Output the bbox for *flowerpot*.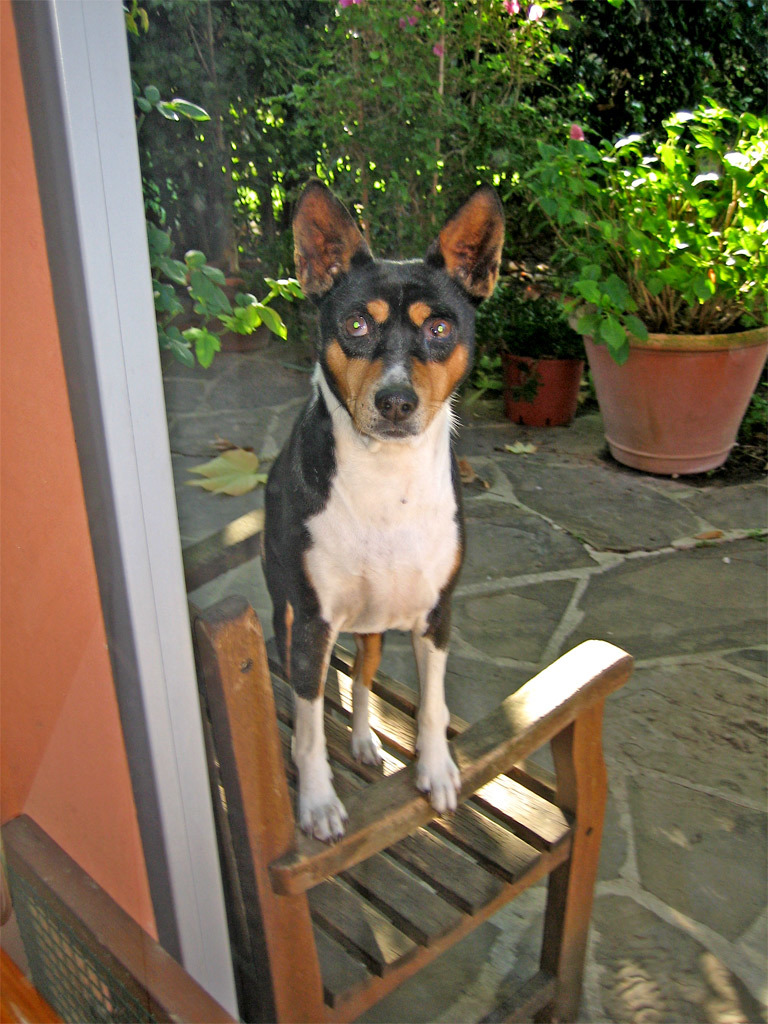
497,322,584,427.
